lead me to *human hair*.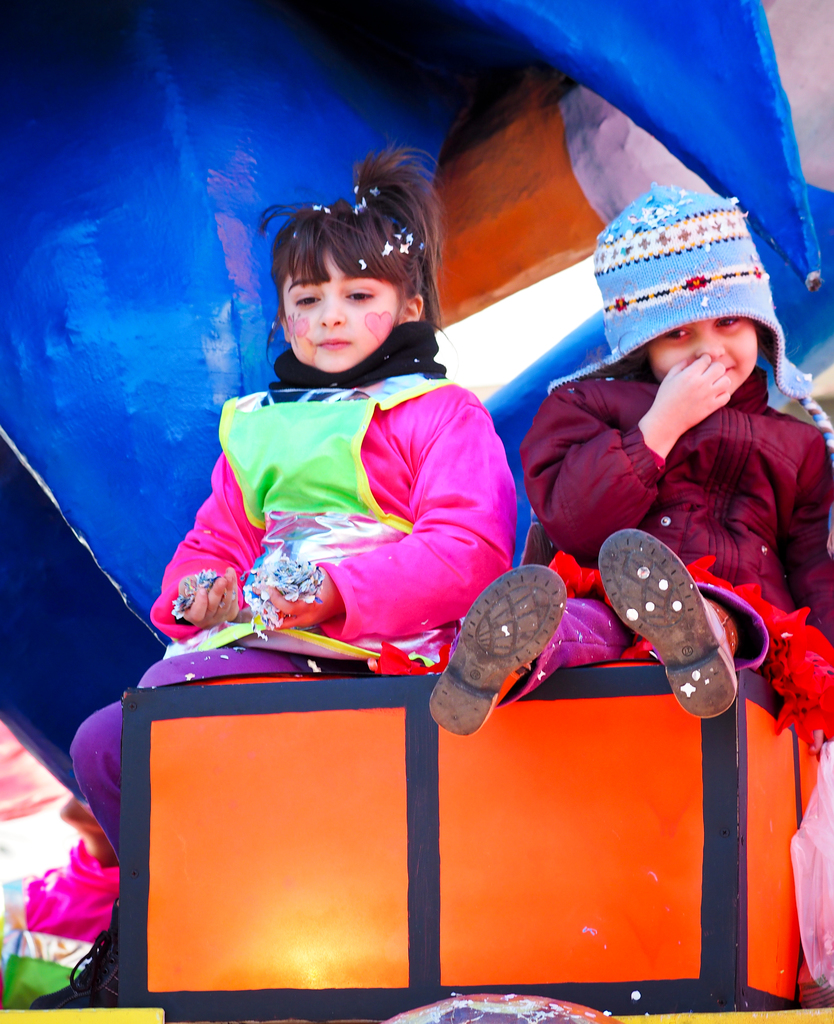
Lead to region(588, 324, 658, 385).
